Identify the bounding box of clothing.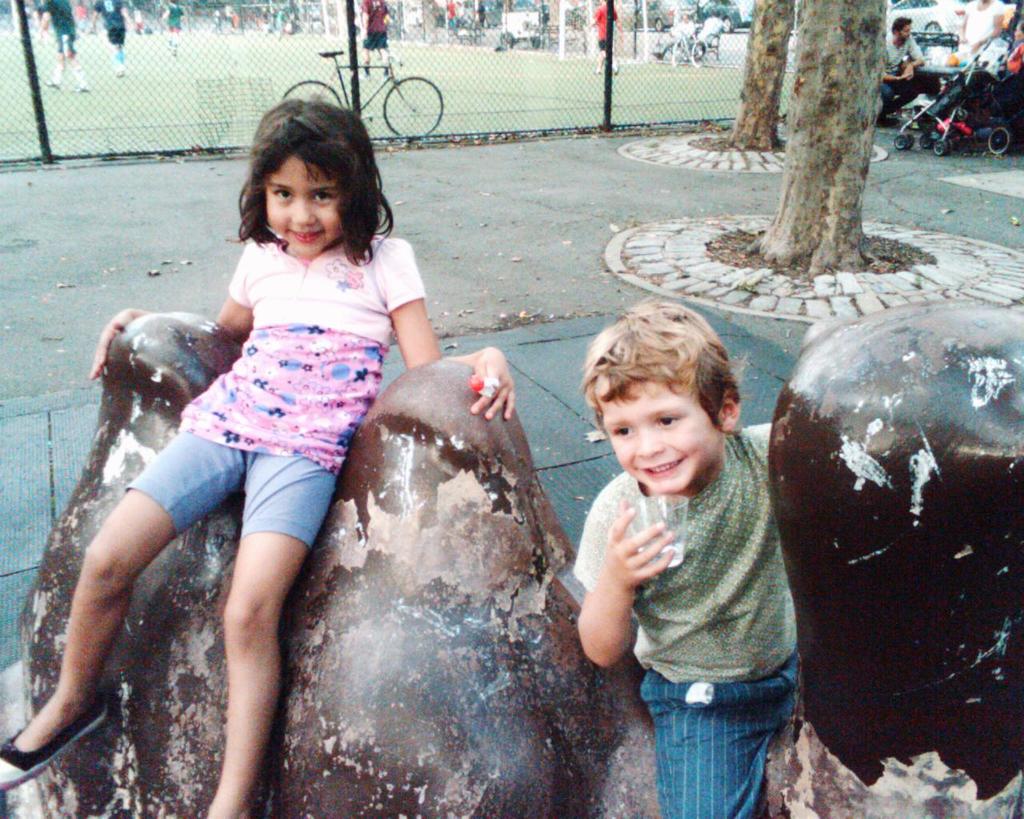
121, 231, 424, 557.
